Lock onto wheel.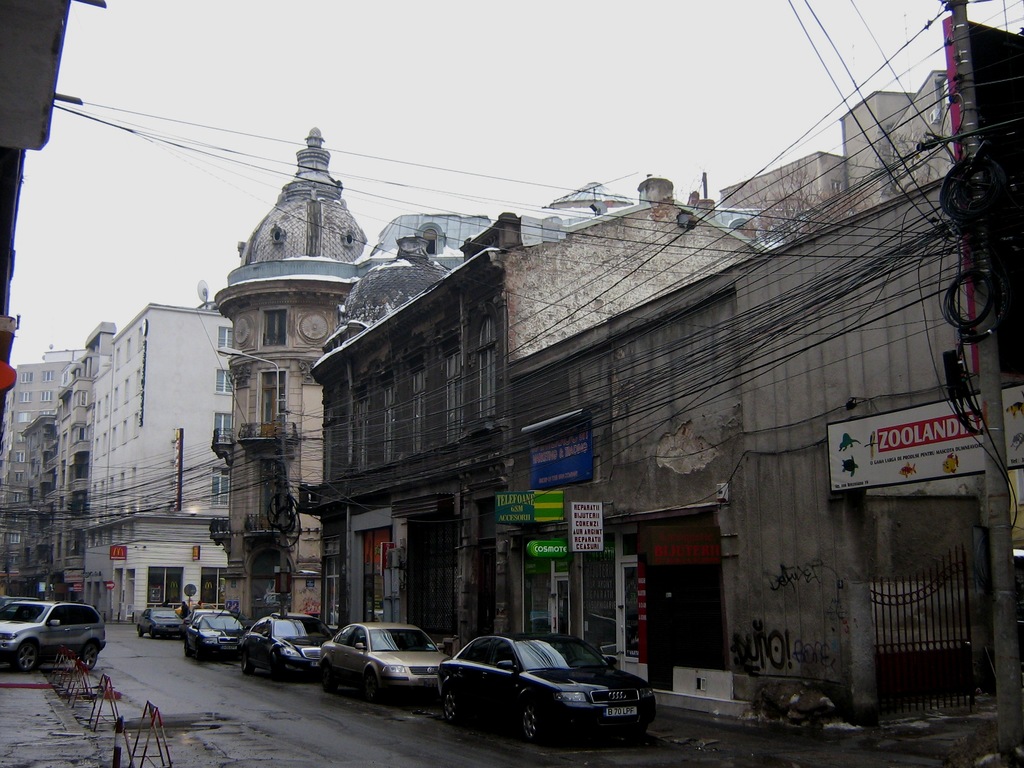
Locked: <bbox>318, 666, 335, 692</bbox>.
